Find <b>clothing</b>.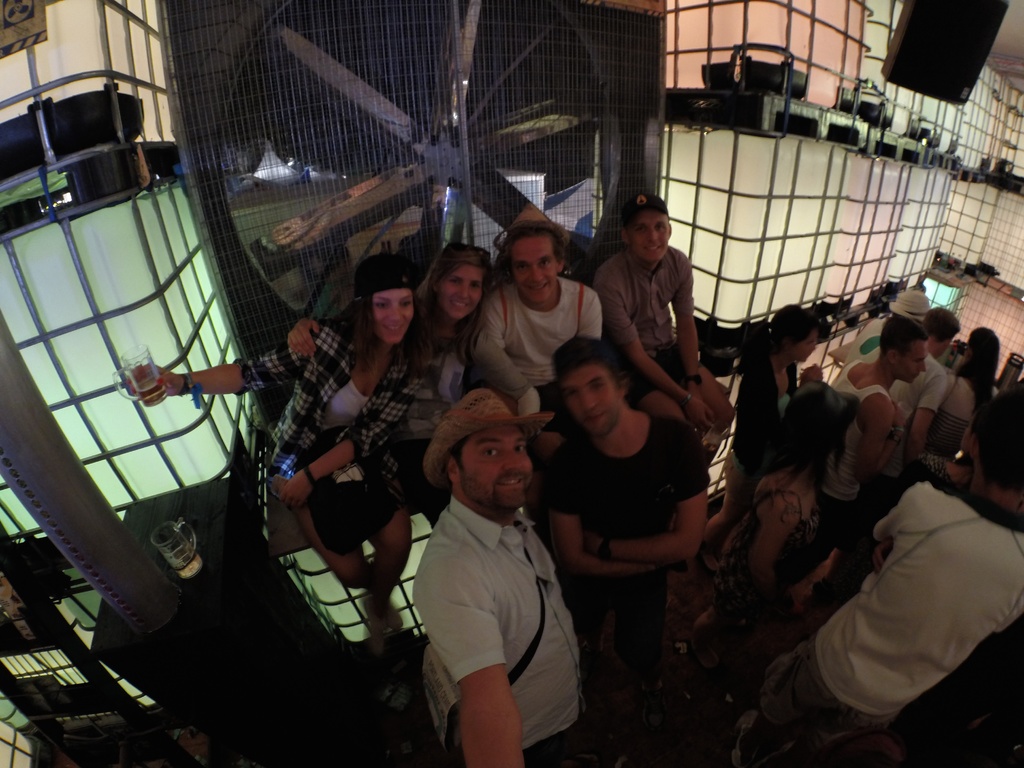
box(759, 481, 1023, 758).
